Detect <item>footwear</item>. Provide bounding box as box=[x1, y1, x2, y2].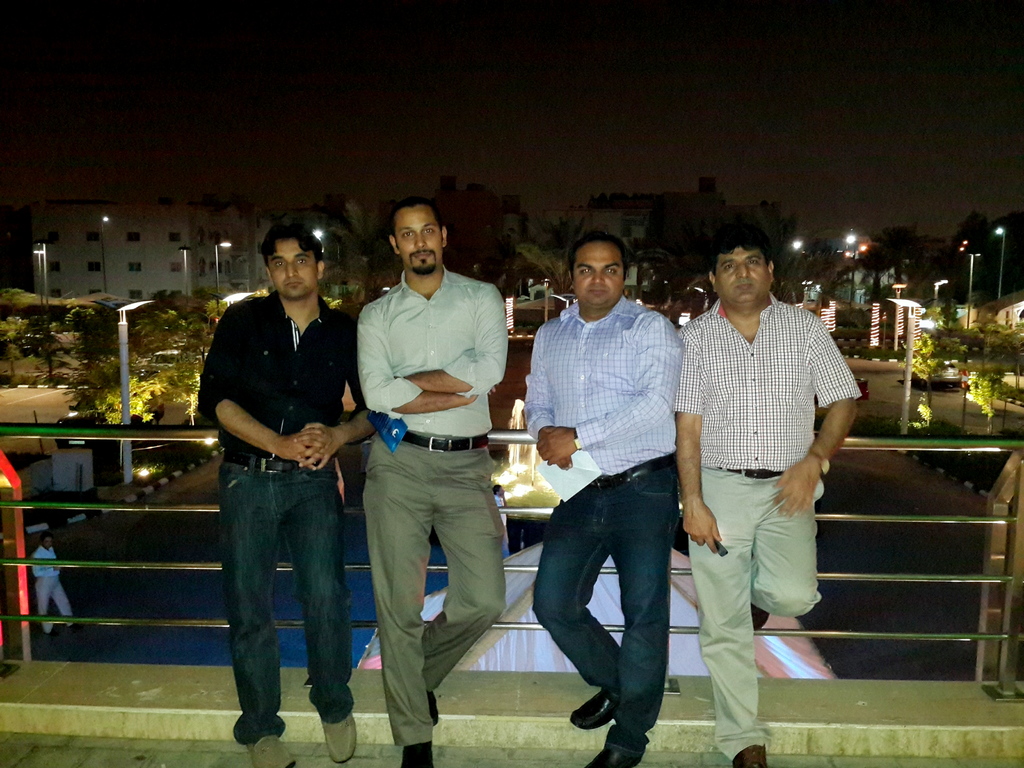
box=[322, 714, 354, 764].
